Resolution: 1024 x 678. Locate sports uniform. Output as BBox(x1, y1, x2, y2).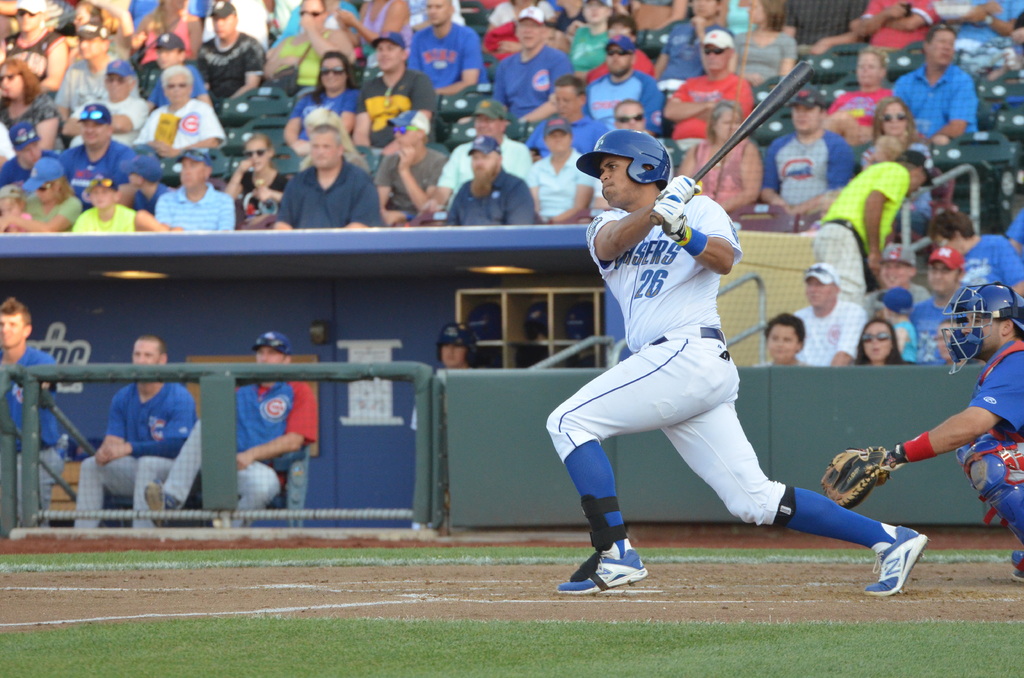
BBox(79, 369, 179, 532).
